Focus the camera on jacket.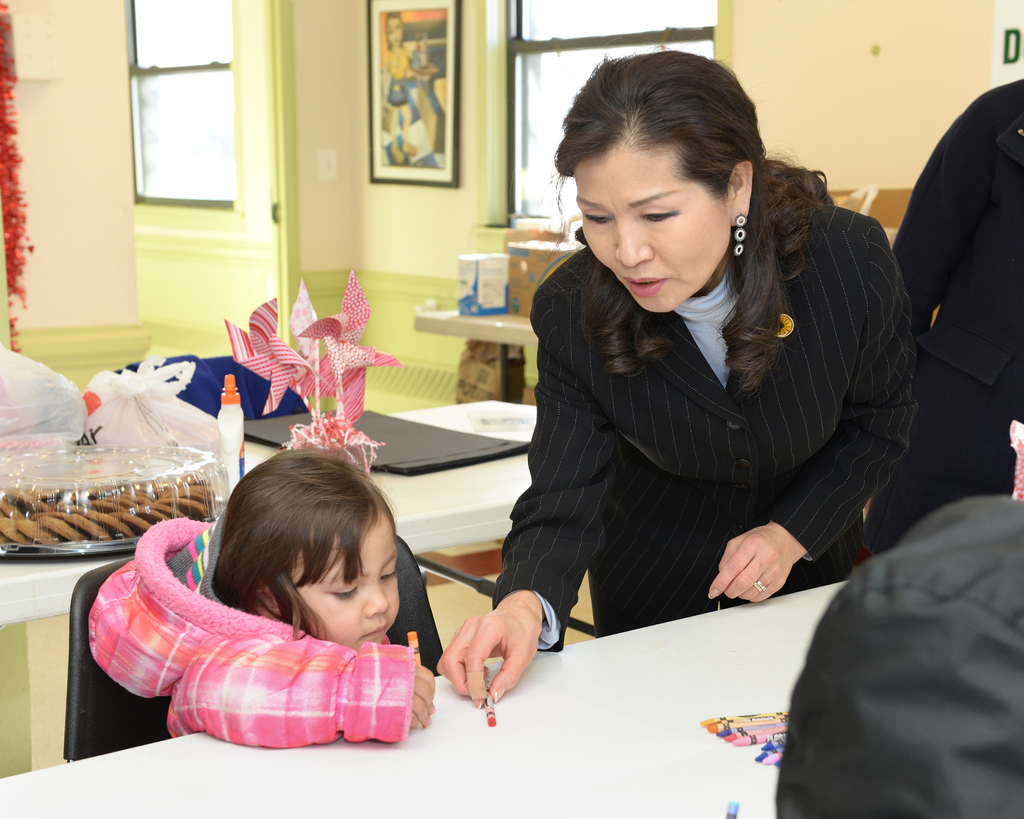
Focus region: {"x1": 90, "y1": 519, "x2": 420, "y2": 747}.
